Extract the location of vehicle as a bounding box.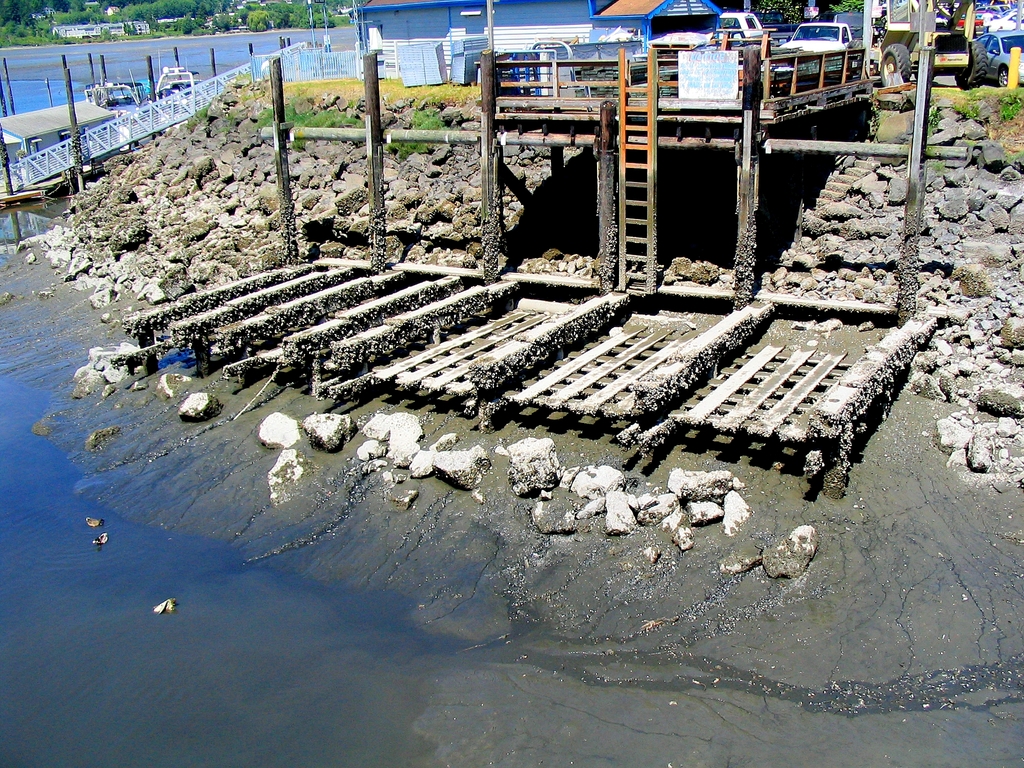
[x1=779, y1=16, x2=866, y2=67].
